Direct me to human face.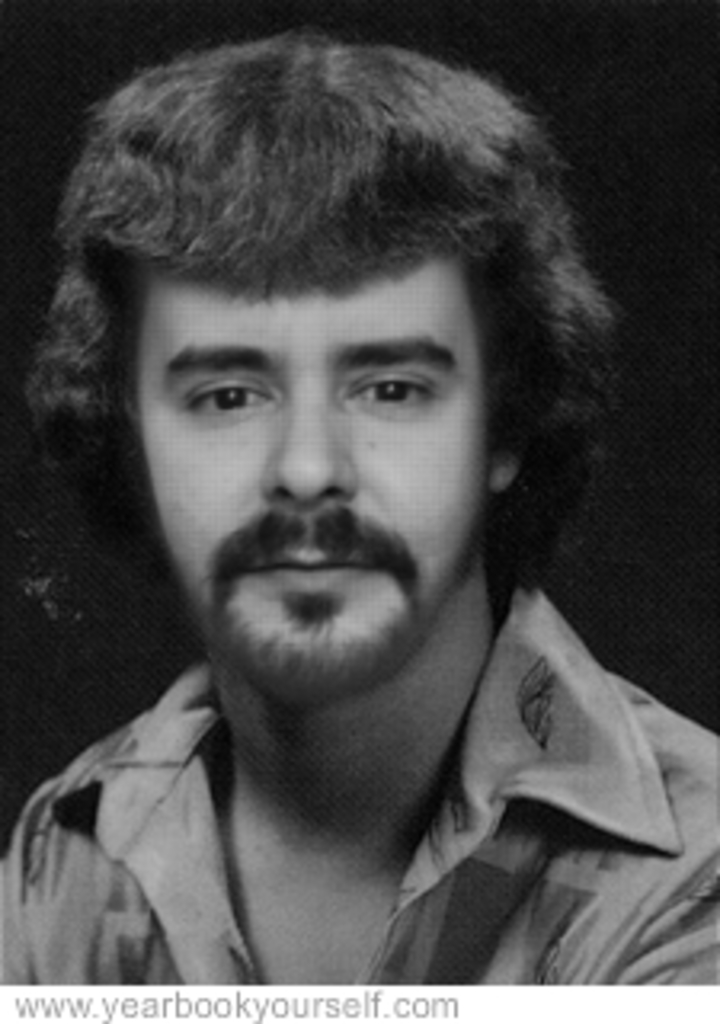
Direction: {"left": 131, "top": 262, "right": 493, "bottom": 704}.
